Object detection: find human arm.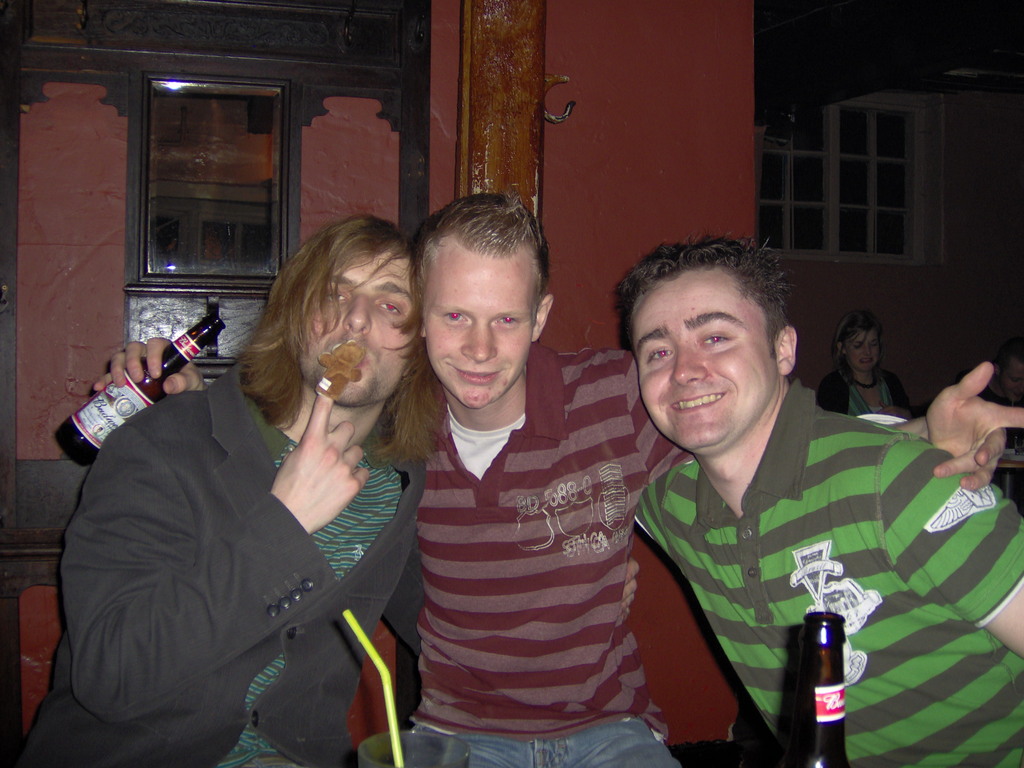
[left=84, top=326, right=215, bottom=404].
